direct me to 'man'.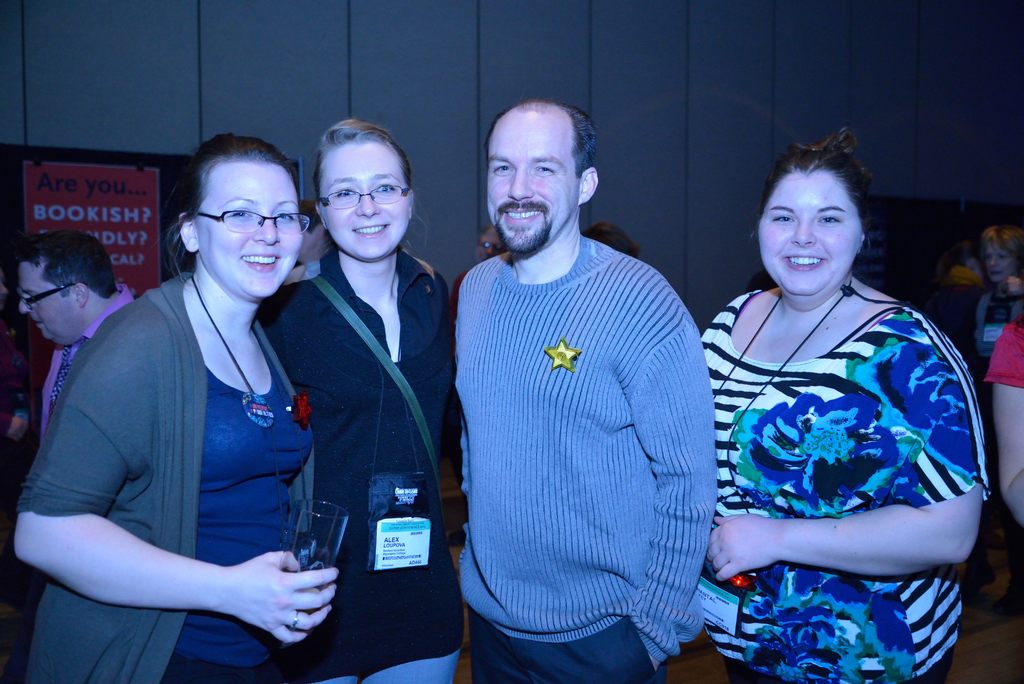
Direction: locate(435, 97, 728, 683).
